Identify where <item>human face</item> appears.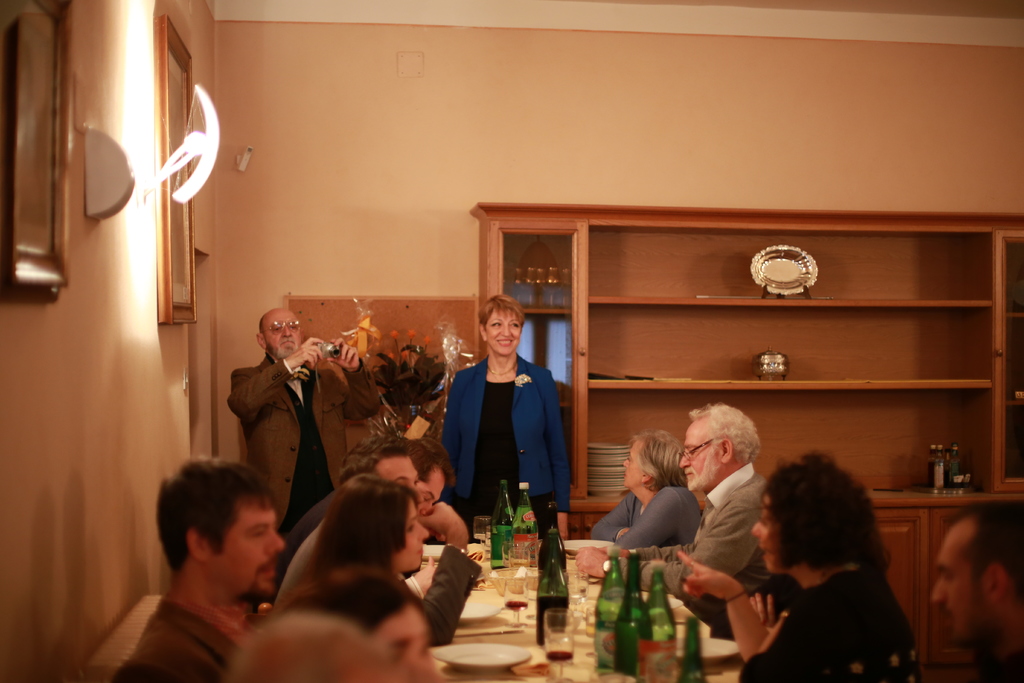
Appears at 682/431/719/493.
